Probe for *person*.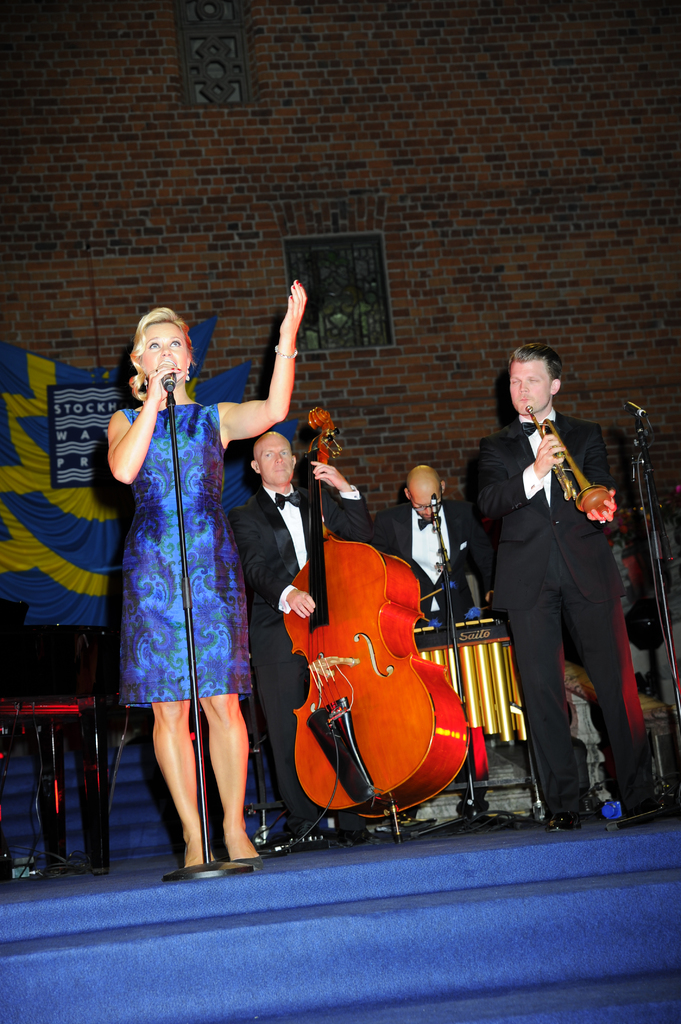
Probe result: 103,272,308,877.
